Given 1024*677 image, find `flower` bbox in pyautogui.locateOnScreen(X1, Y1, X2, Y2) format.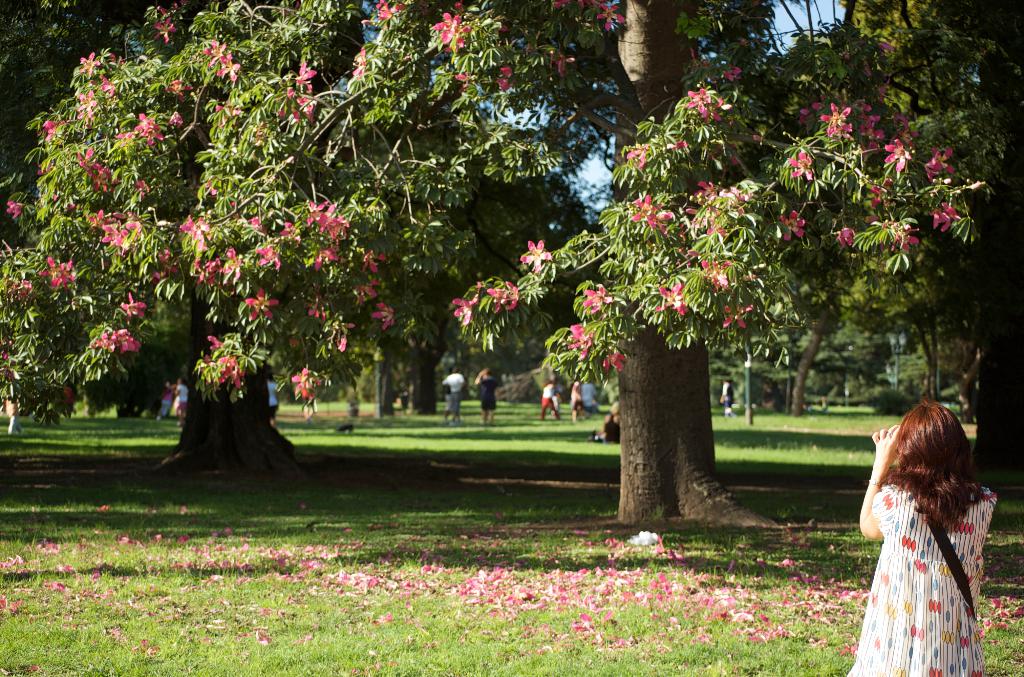
pyautogui.locateOnScreen(454, 295, 478, 325).
